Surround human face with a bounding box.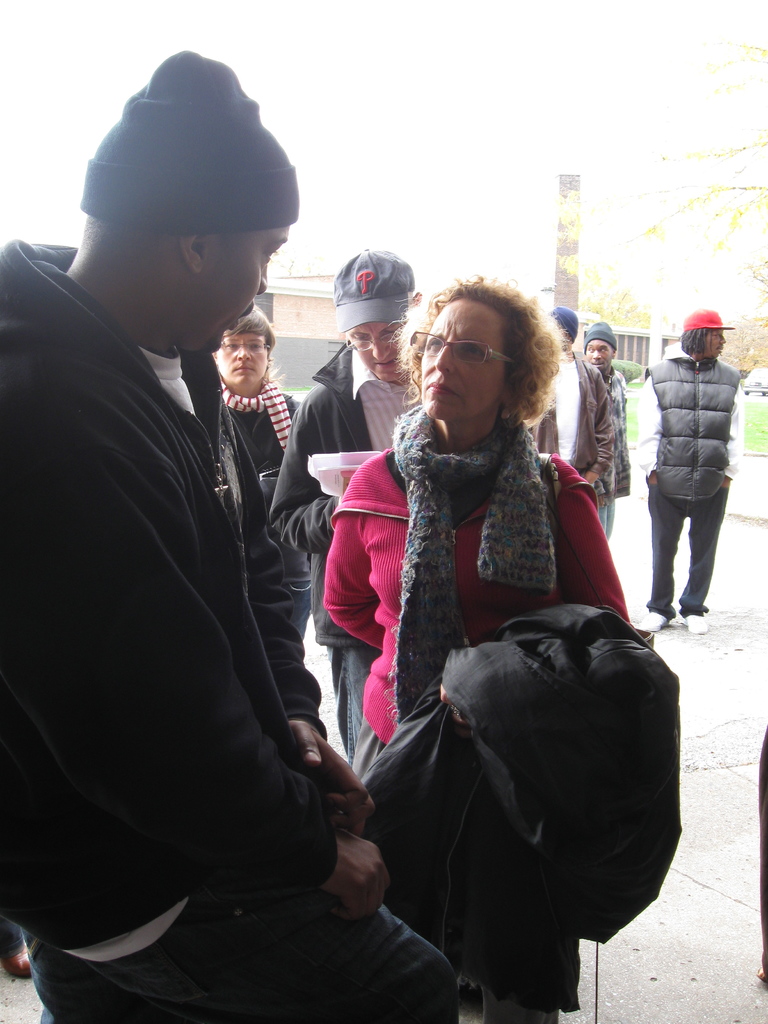
(198,225,302,351).
